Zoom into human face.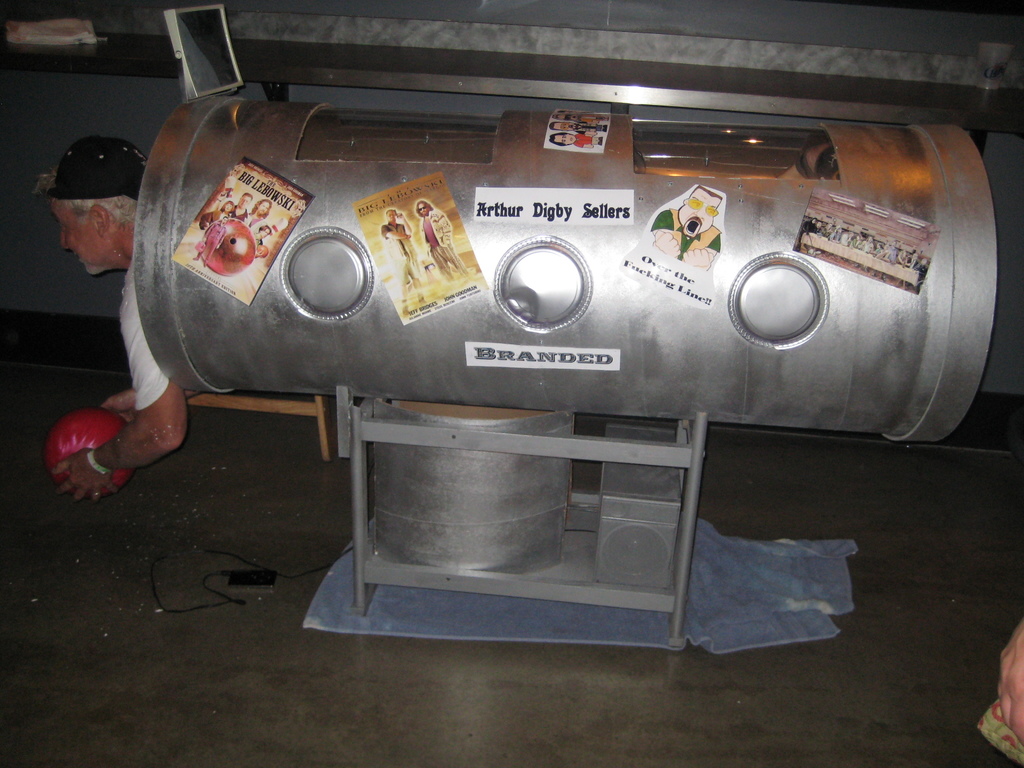
Zoom target: bbox(419, 202, 433, 214).
